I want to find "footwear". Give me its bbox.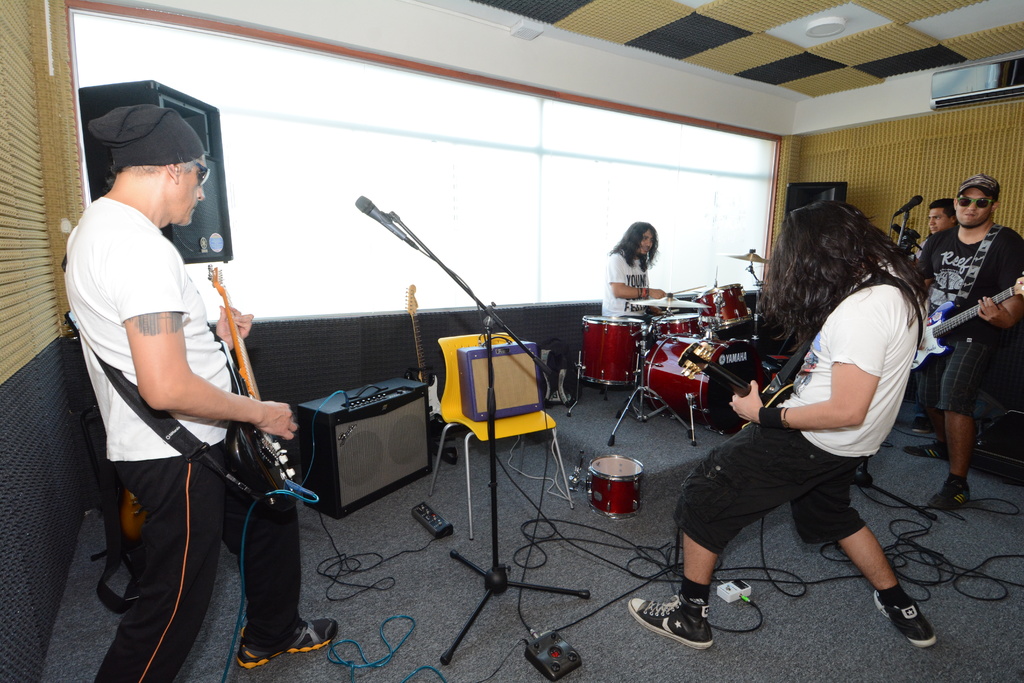
left=904, top=443, right=945, bottom=462.
